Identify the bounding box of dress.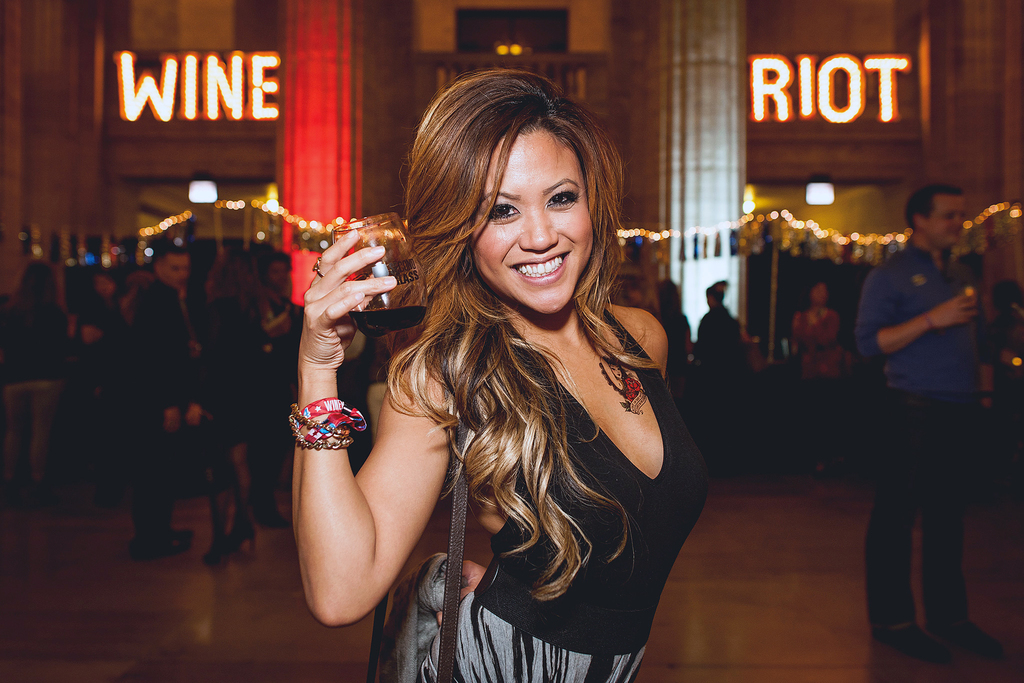
387, 310, 709, 682.
